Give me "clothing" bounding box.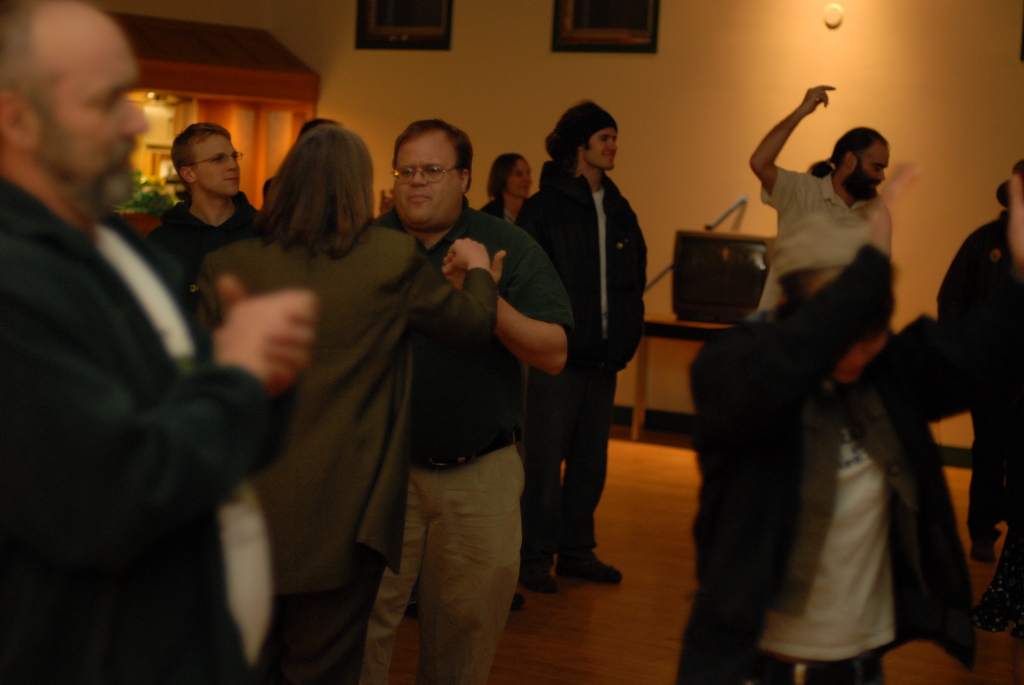
x1=929 y1=211 x2=1023 y2=537.
